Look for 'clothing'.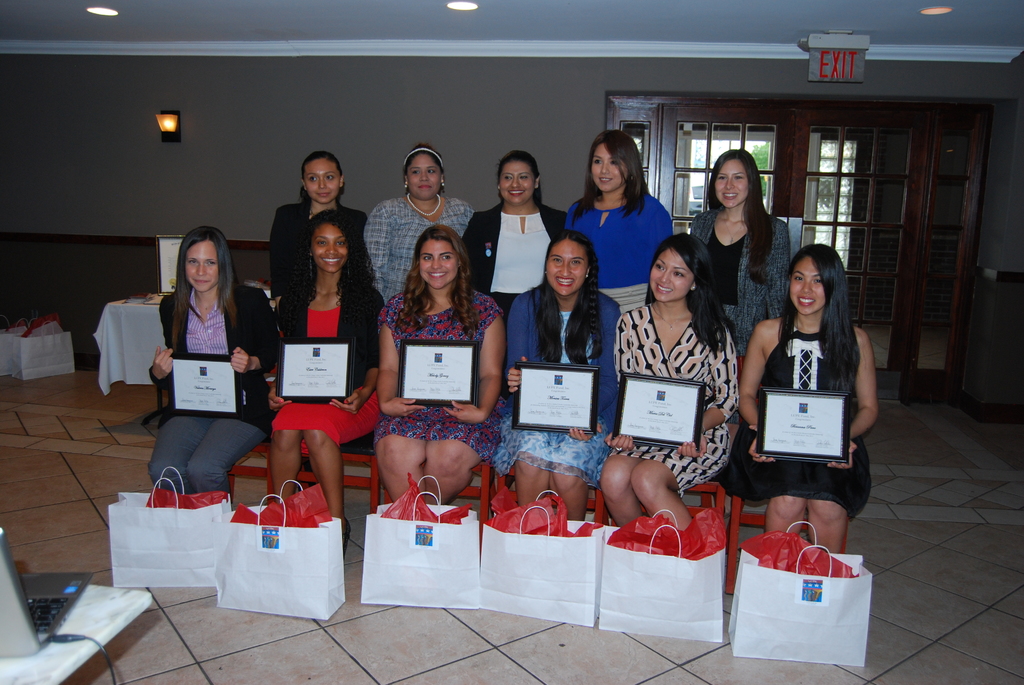
Found: pyautogui.locateOnScreen(147, 282, 286, 492).
